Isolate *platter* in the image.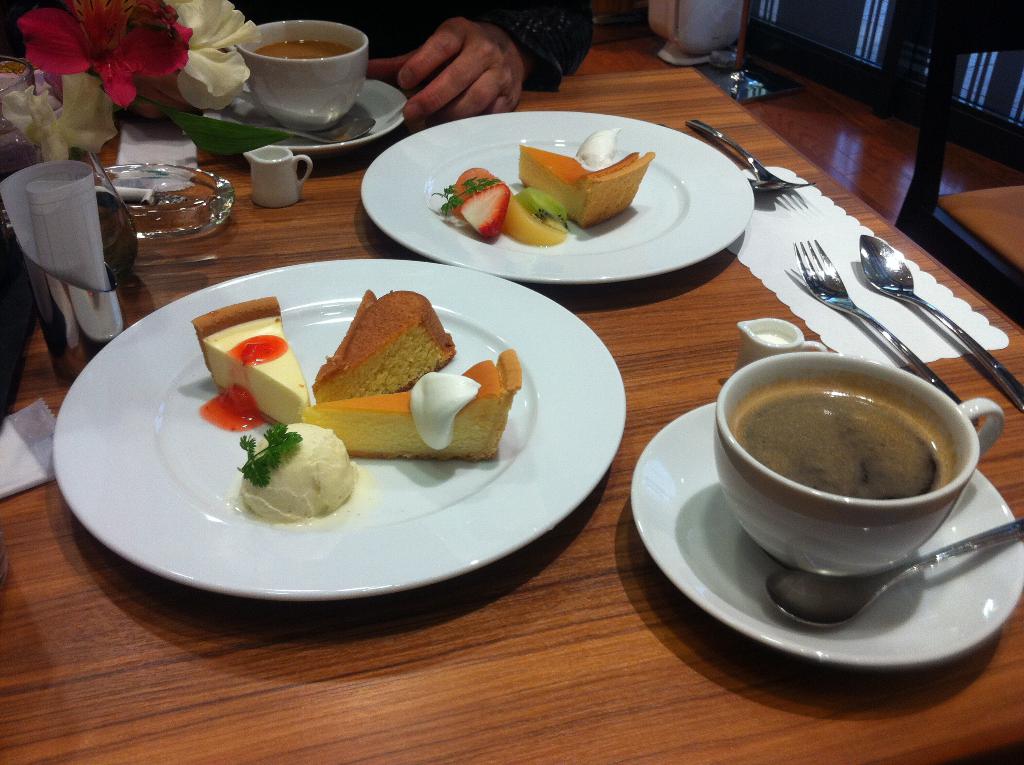
Isolated region: box(48, 261, 622, 597).
